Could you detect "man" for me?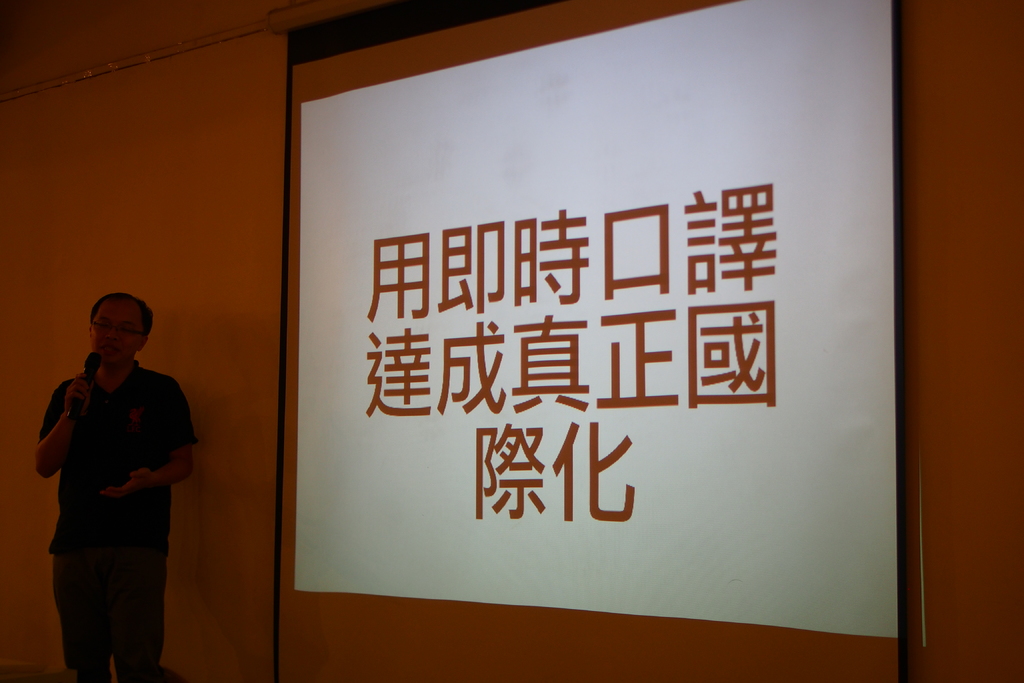
Detection result: left=28, top=282, right=196, bottom=677.
